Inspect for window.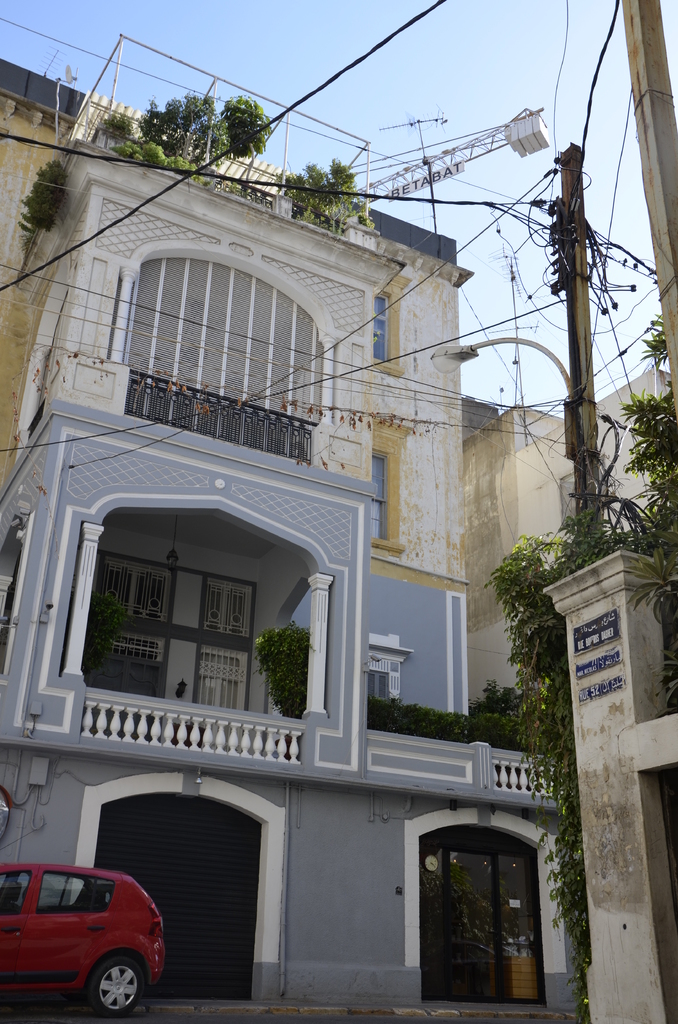
Inspection: l=97, t=561, r=125, b=602.
